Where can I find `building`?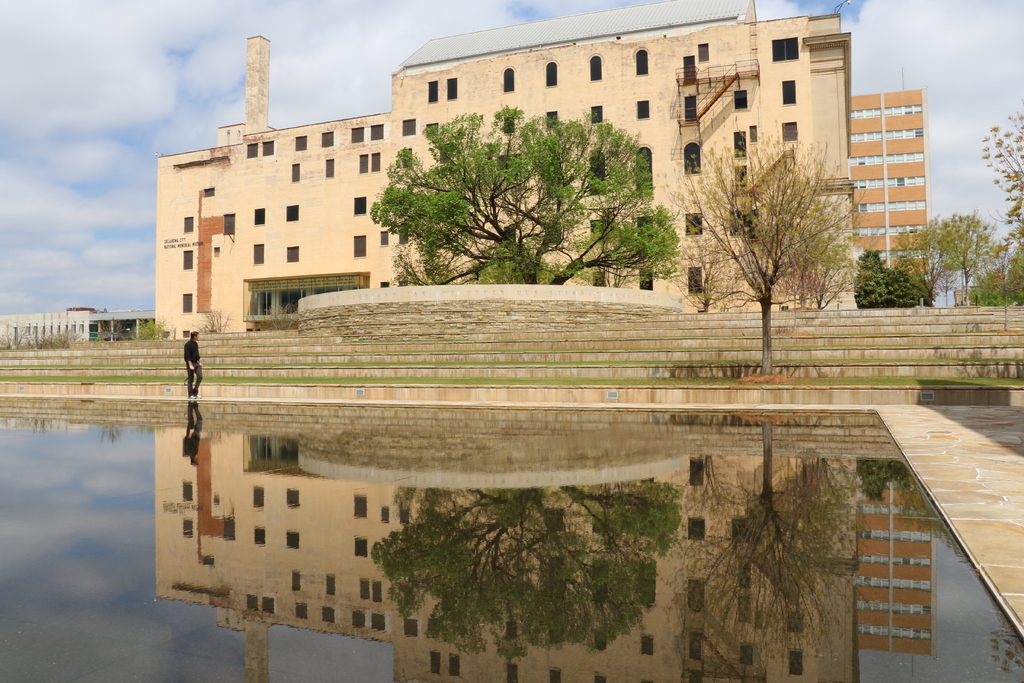
You can find it at <region>150, 0, 932, 335</region>.
